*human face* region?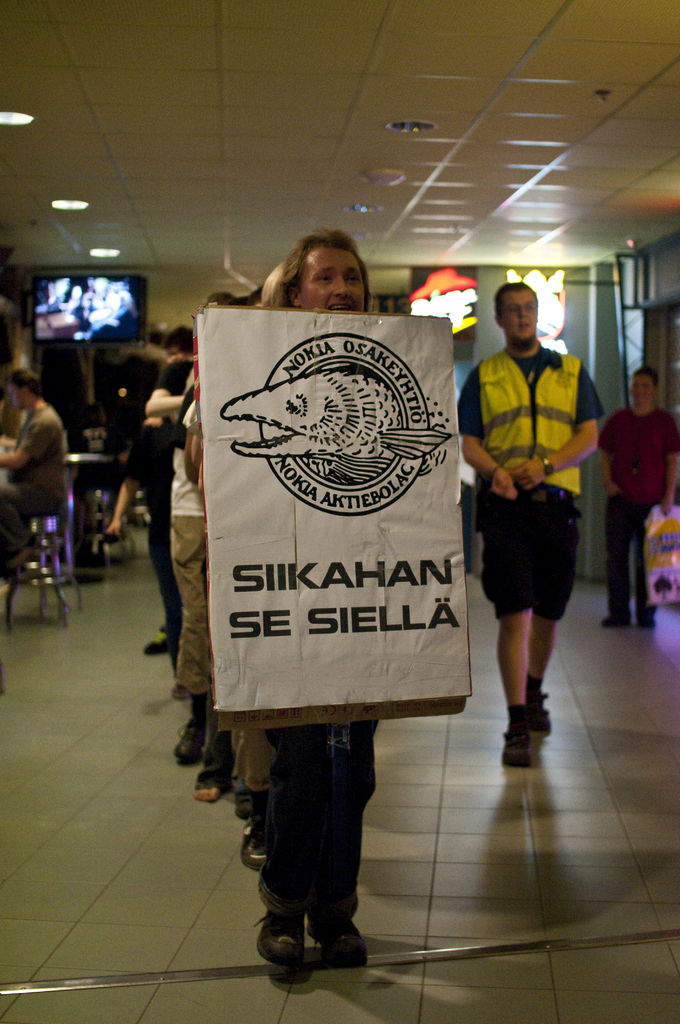
(left=631, top=376, right=651, bottom=402)
